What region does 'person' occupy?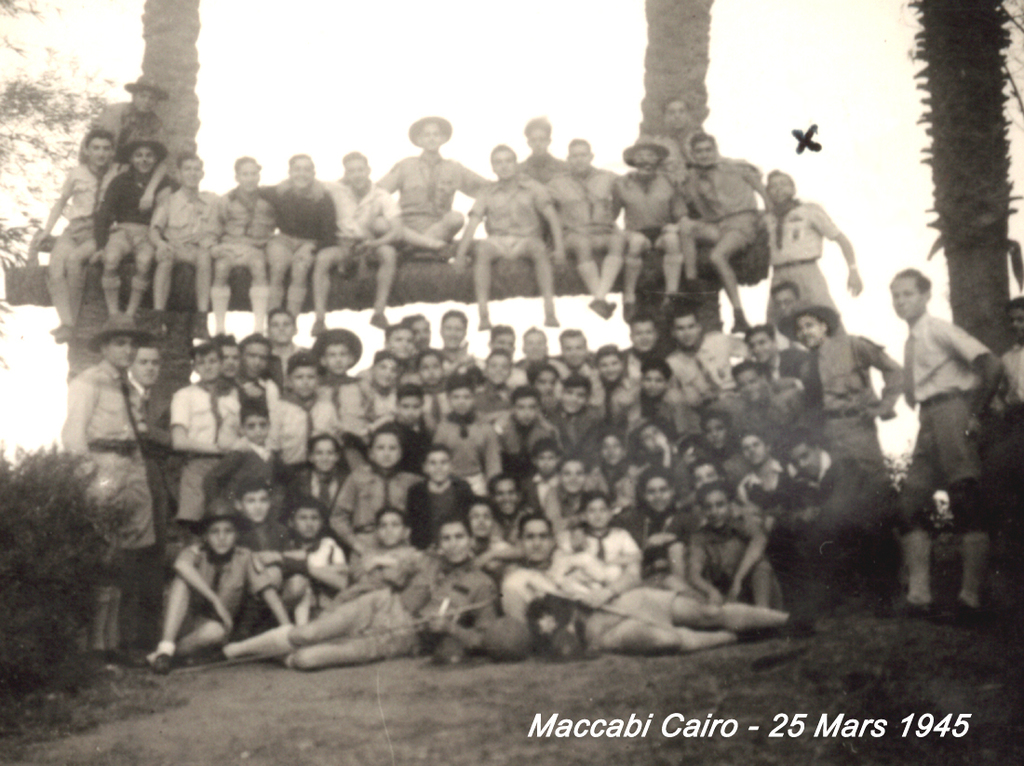
(x1=674, y1=309, x2=748, y2=414).
